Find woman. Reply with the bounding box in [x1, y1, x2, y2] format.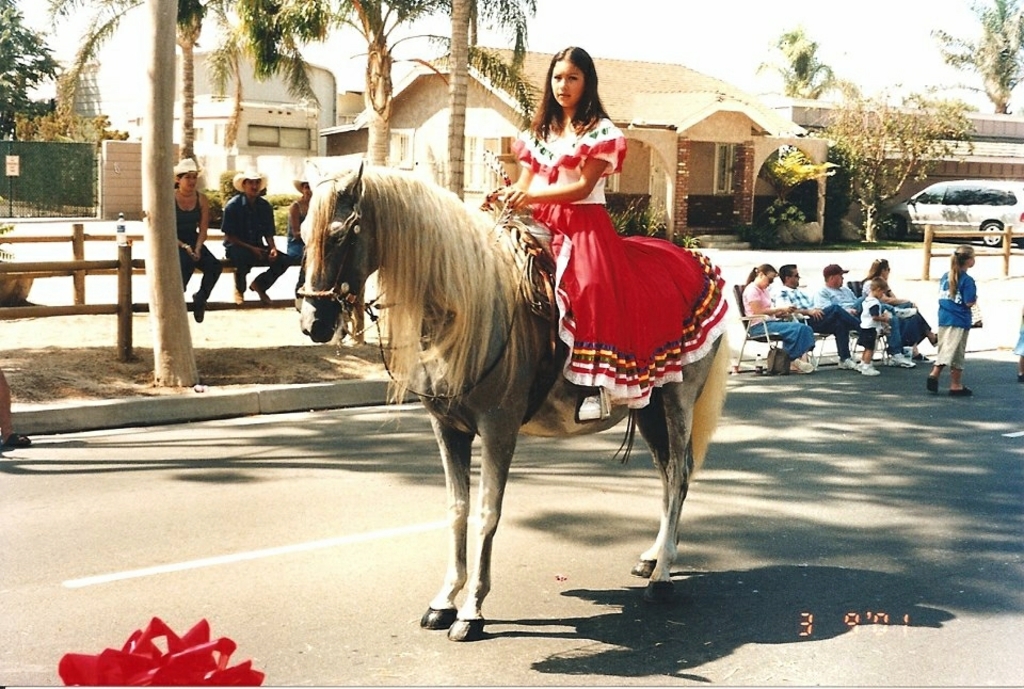
[739, 260, 819, 374].
